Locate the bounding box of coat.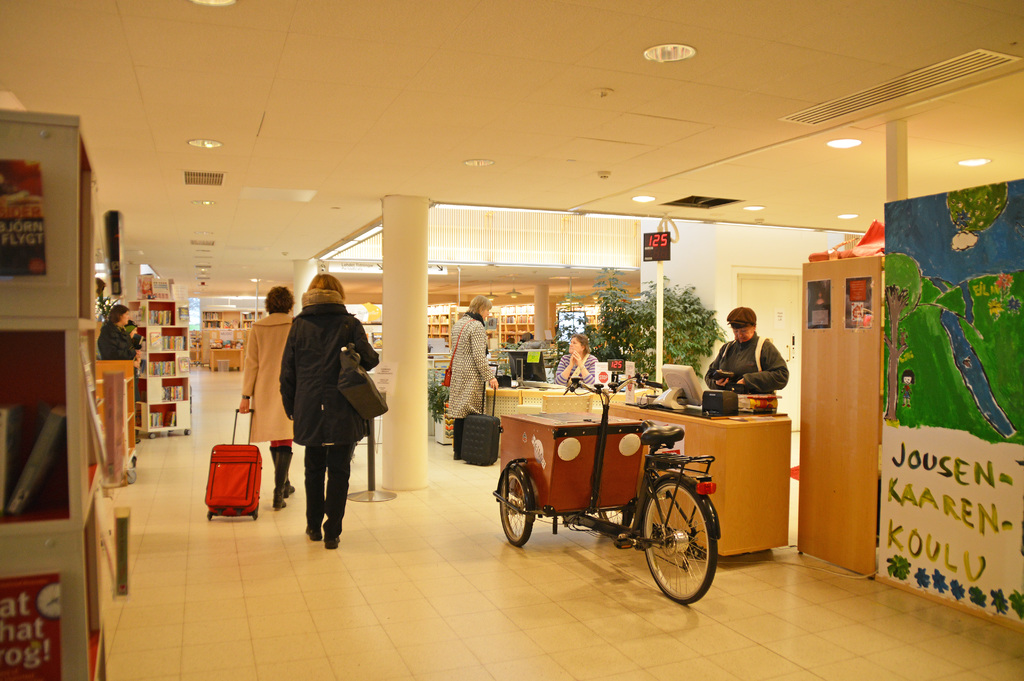
Bounding box: <region>278, 301, 382, 444</region>.
